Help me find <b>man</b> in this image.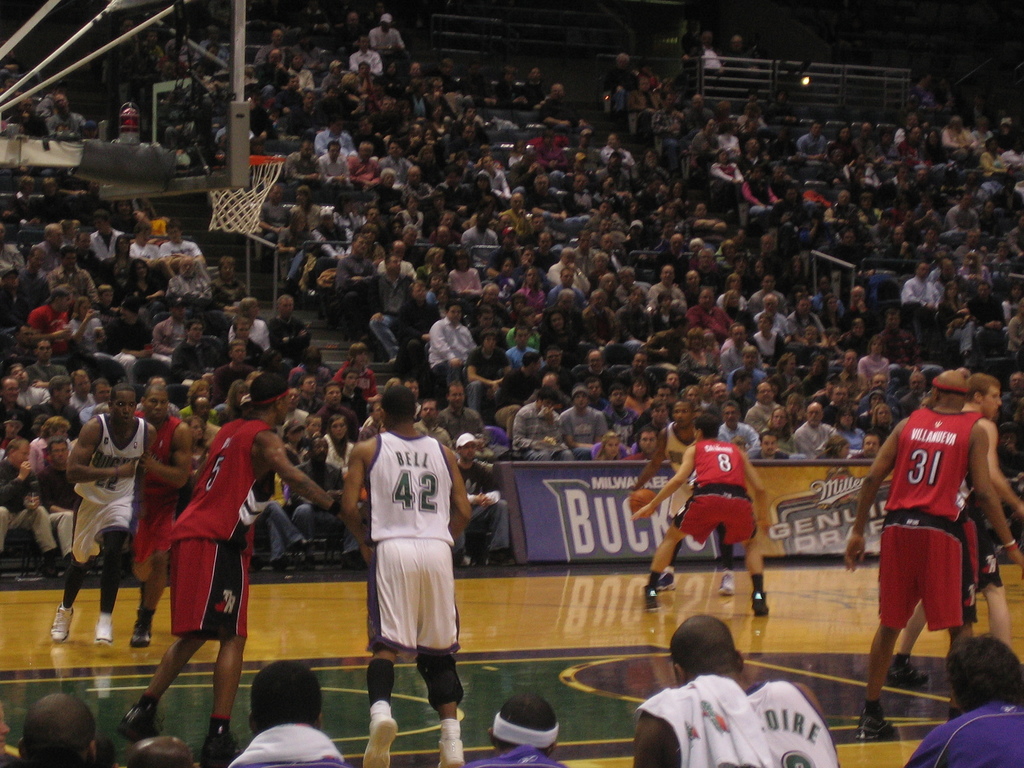
Found it: {"left": 906, "top": 634, "right": 1023, "bottom": 767}.
